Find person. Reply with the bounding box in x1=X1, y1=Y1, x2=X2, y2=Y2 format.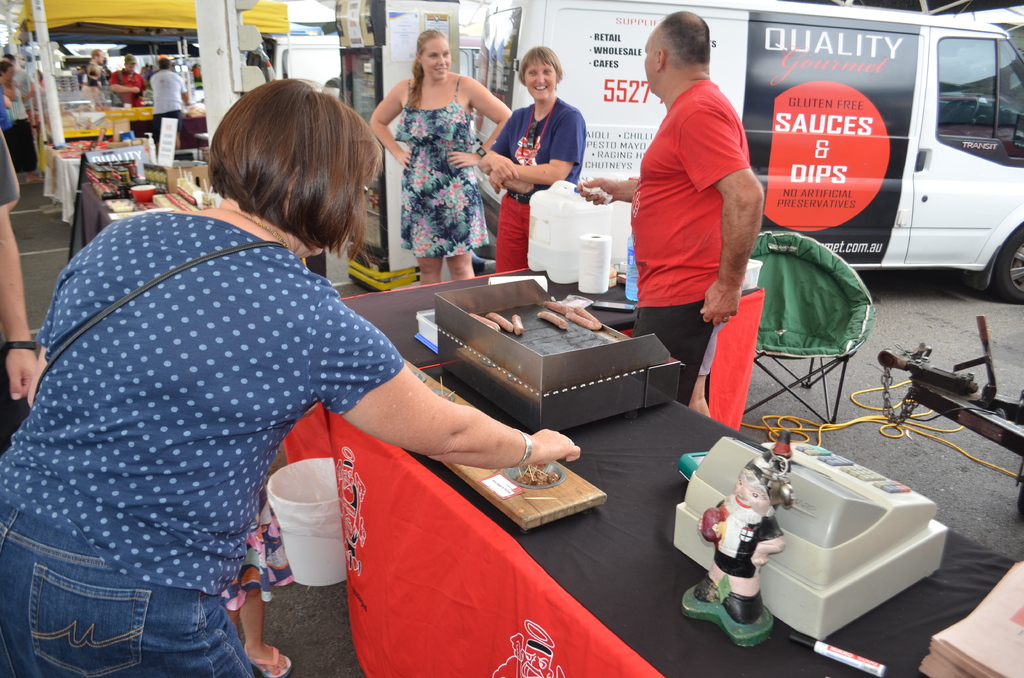
x1=0, y1=133, x2=38, y2=461.
